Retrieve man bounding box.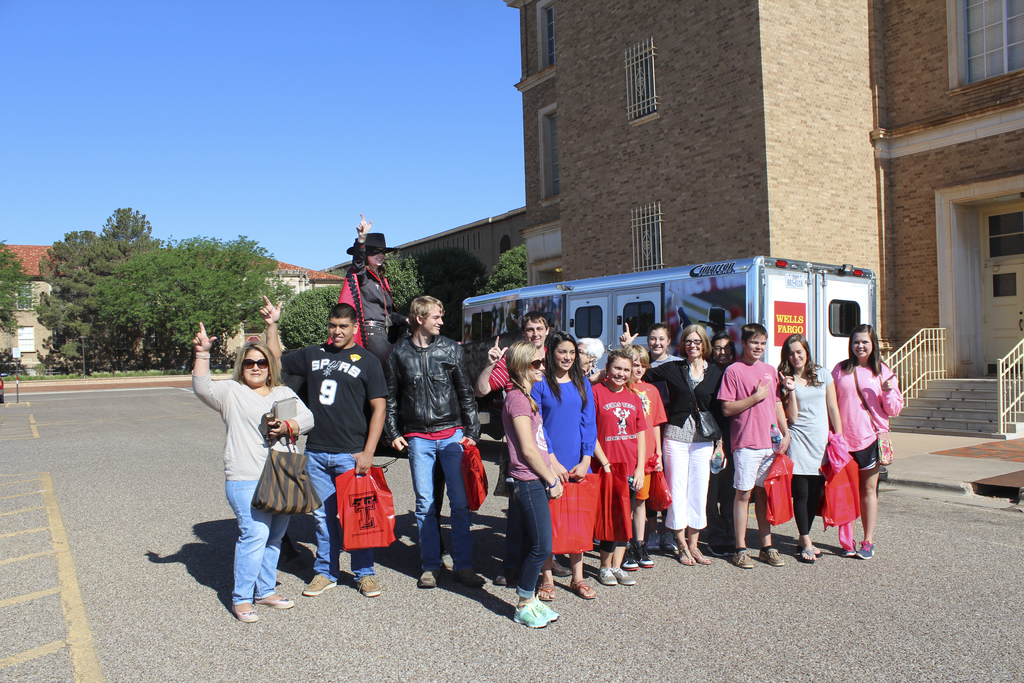
Bounding box: x1=260, y1=295, x2=391, y2=598.
